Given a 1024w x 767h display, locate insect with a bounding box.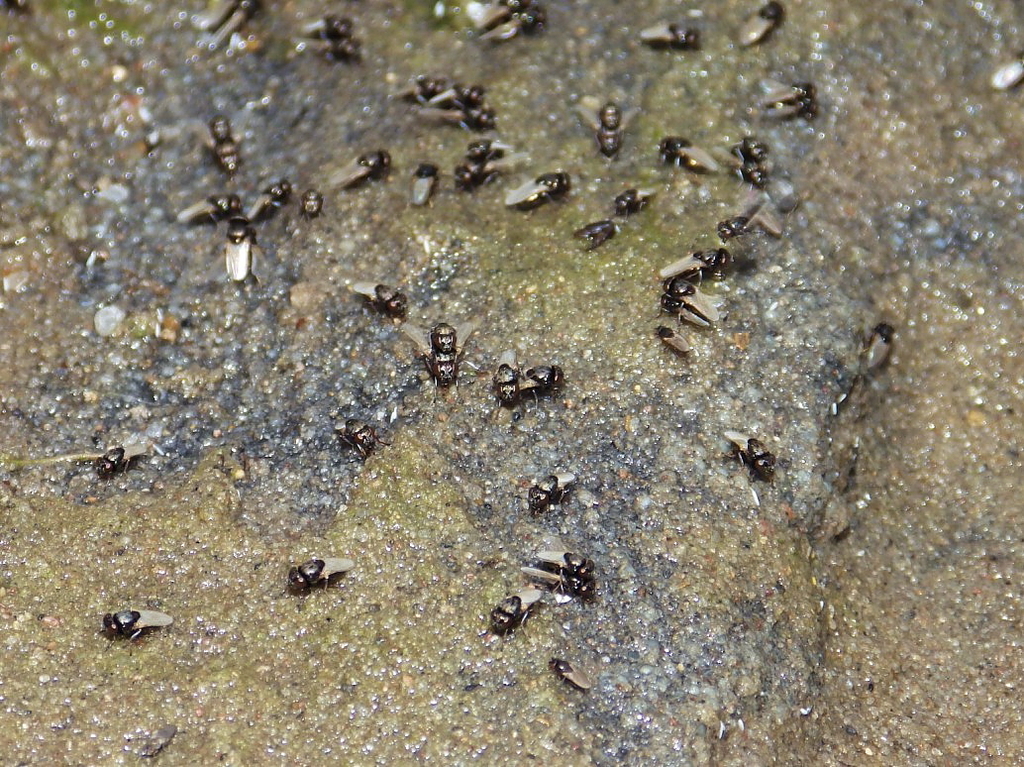
Located: (661, 250, 728, 281).
